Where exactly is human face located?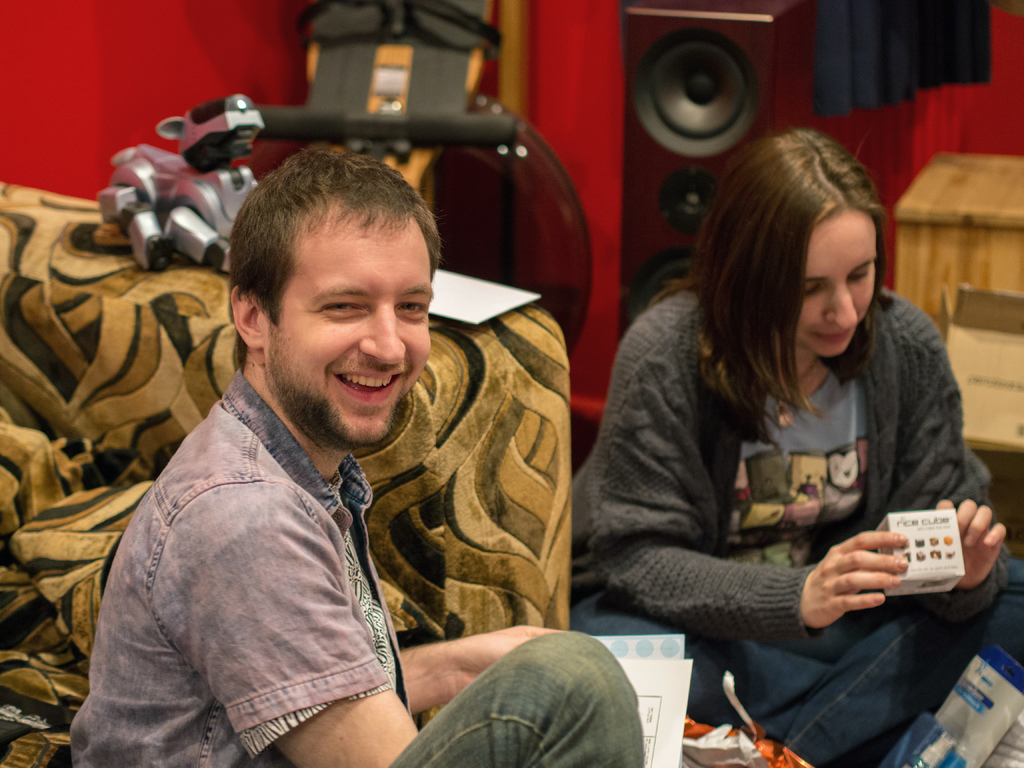
Its bounding box is box(793, 212, 878, 357).
